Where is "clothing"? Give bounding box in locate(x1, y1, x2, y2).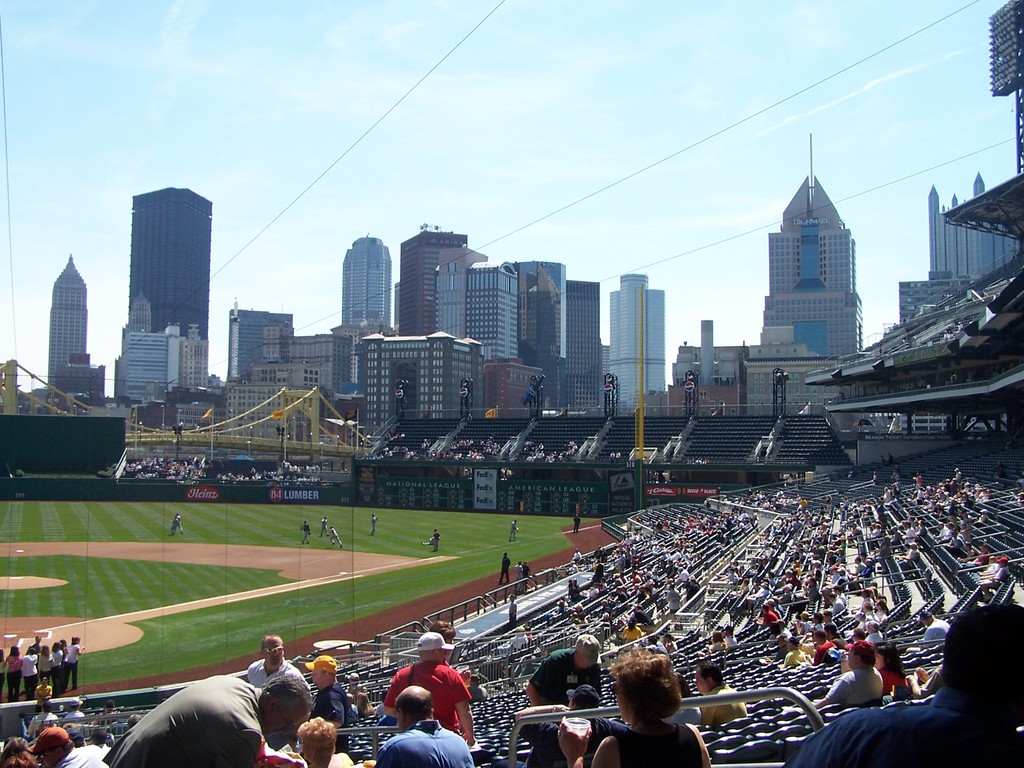
locate(502, 557, 510, 583).
